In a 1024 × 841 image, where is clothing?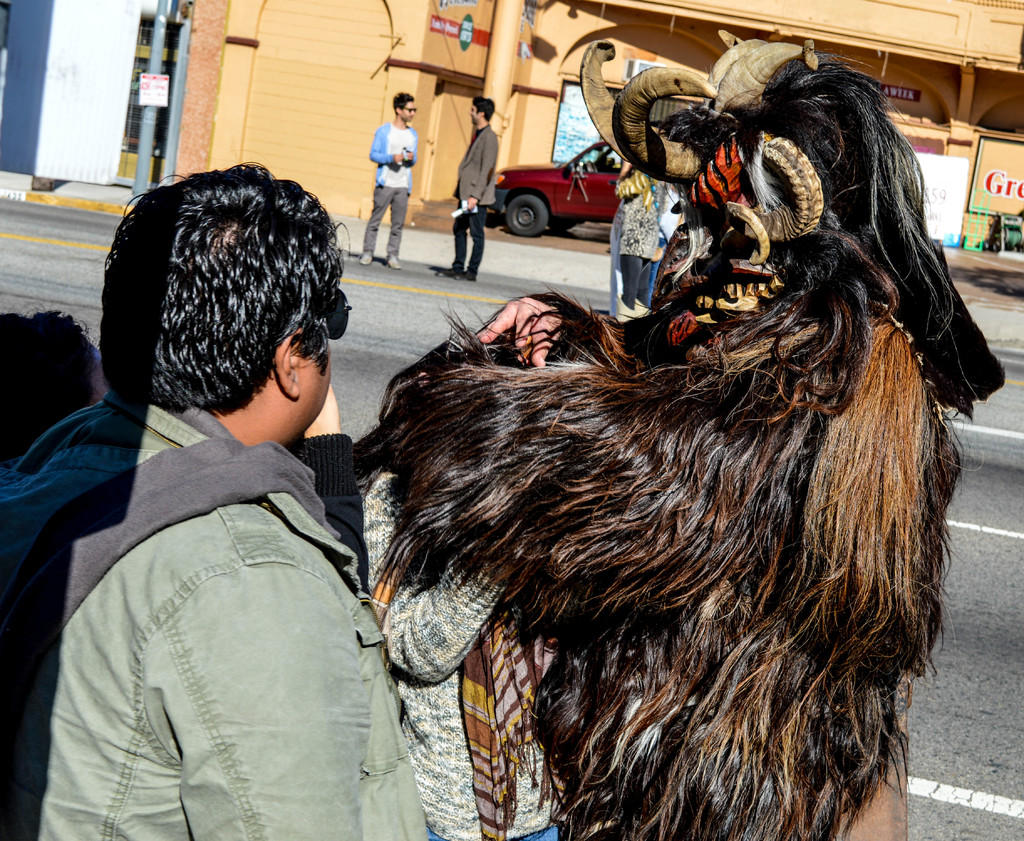
Rect(335, 366, 616, 838).
